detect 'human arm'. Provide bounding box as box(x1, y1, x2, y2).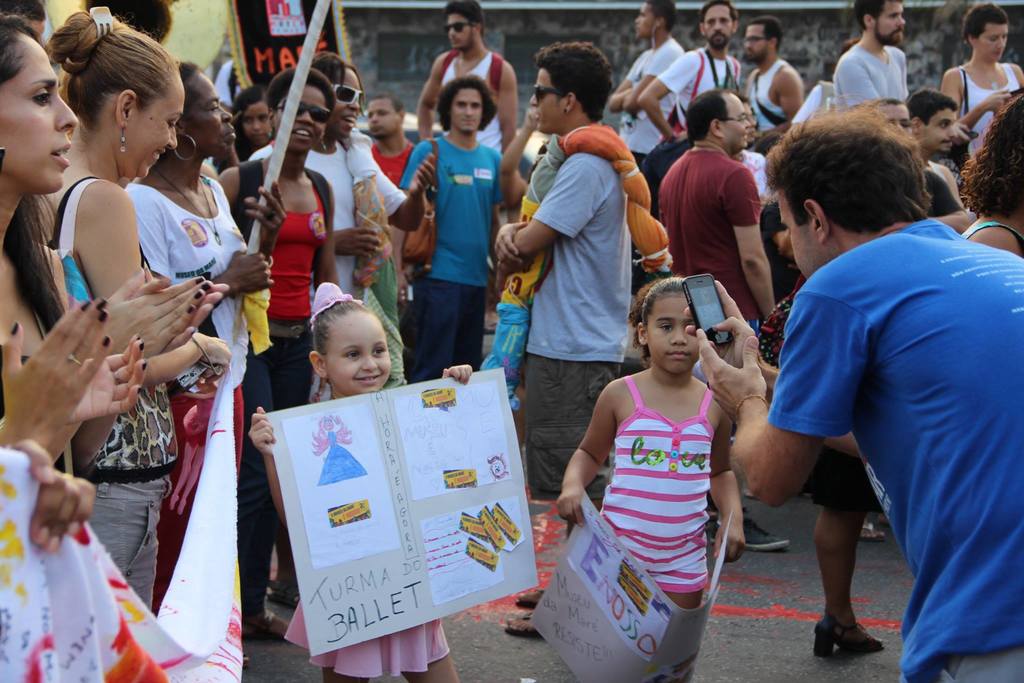
box(147, 282, 230, 350).
